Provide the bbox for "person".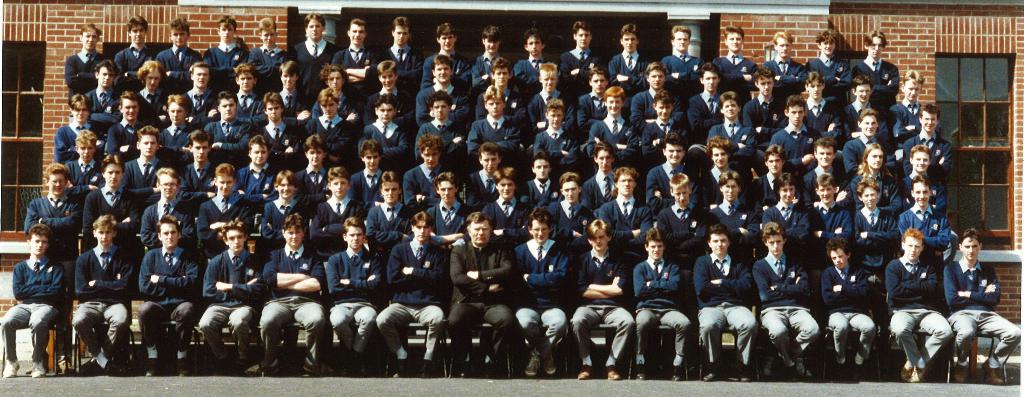
{"left": 402, "top": 136, "right": 445, "bottom": 209}.
